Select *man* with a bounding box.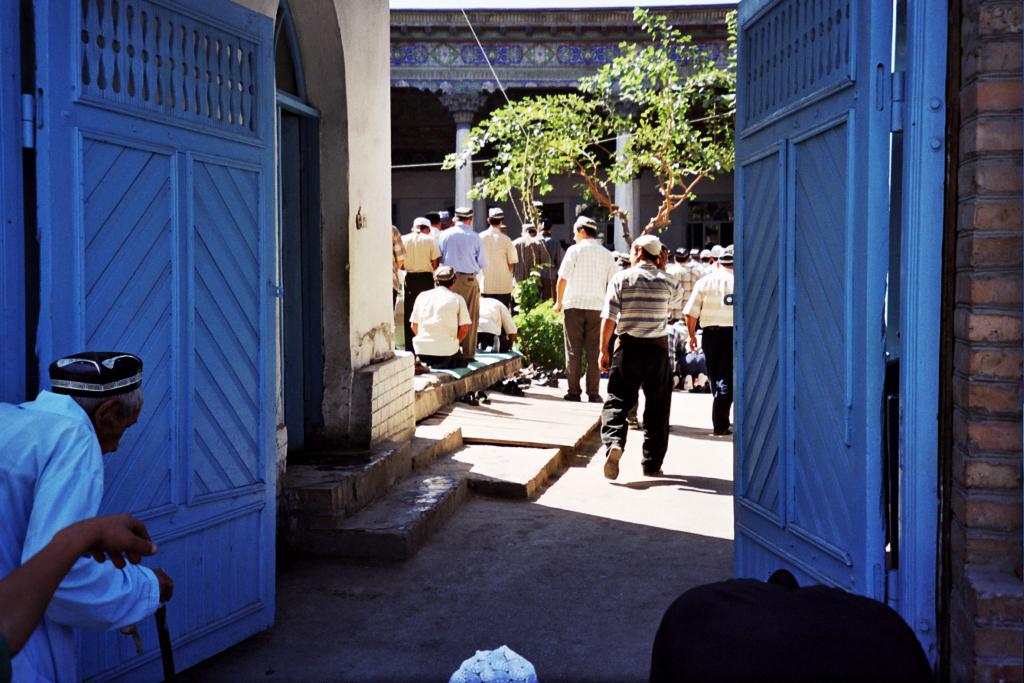
<box>553,215,617,402</box>.
